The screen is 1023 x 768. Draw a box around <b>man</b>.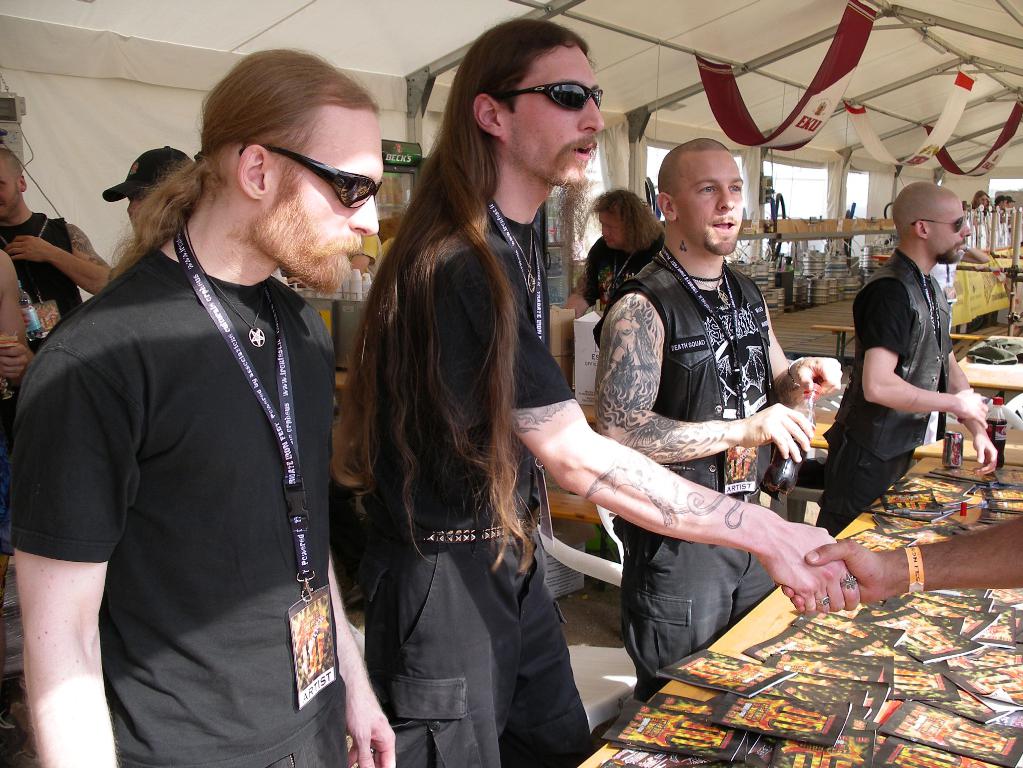
Rect(831, 187, 987, 530).
